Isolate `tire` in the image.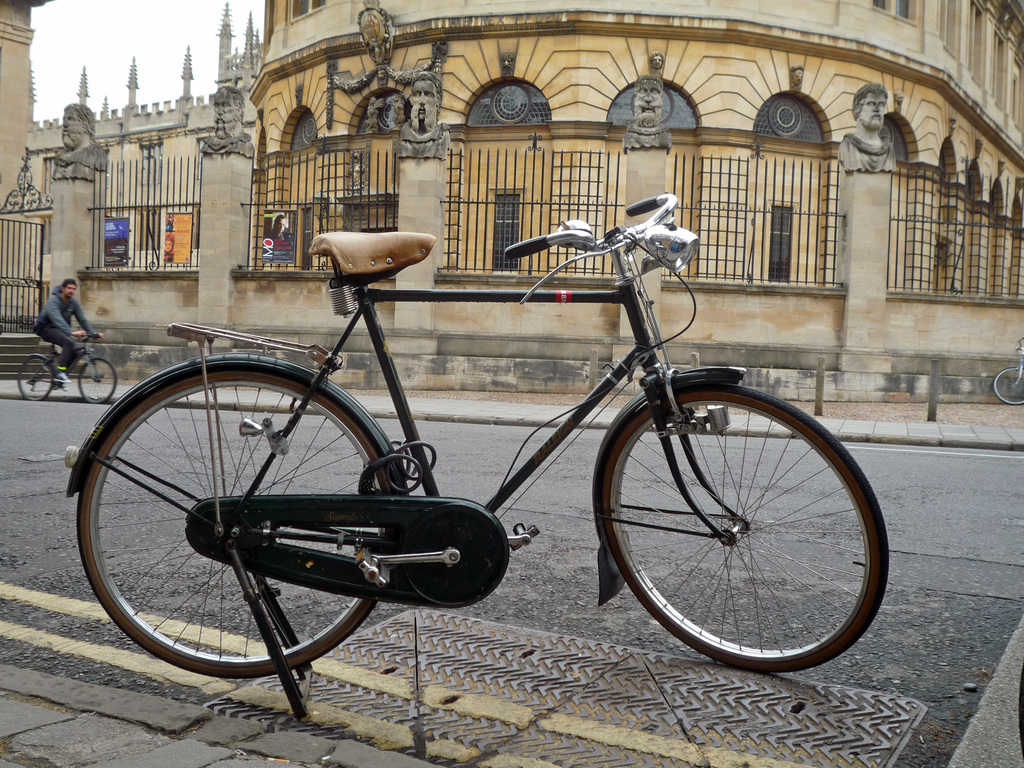
Isolated region: (x1=78, y1=352, x2=119, y2=400).
